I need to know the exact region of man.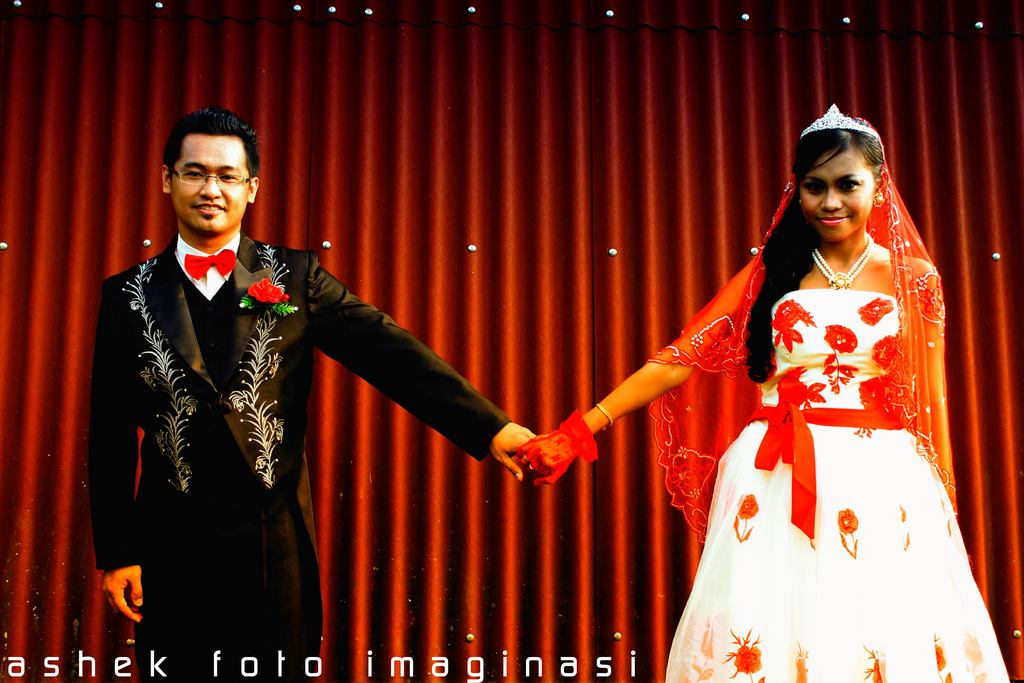
Region: {"x1": 81, "y1": 106, "x2": 536, "y2": 669}.
